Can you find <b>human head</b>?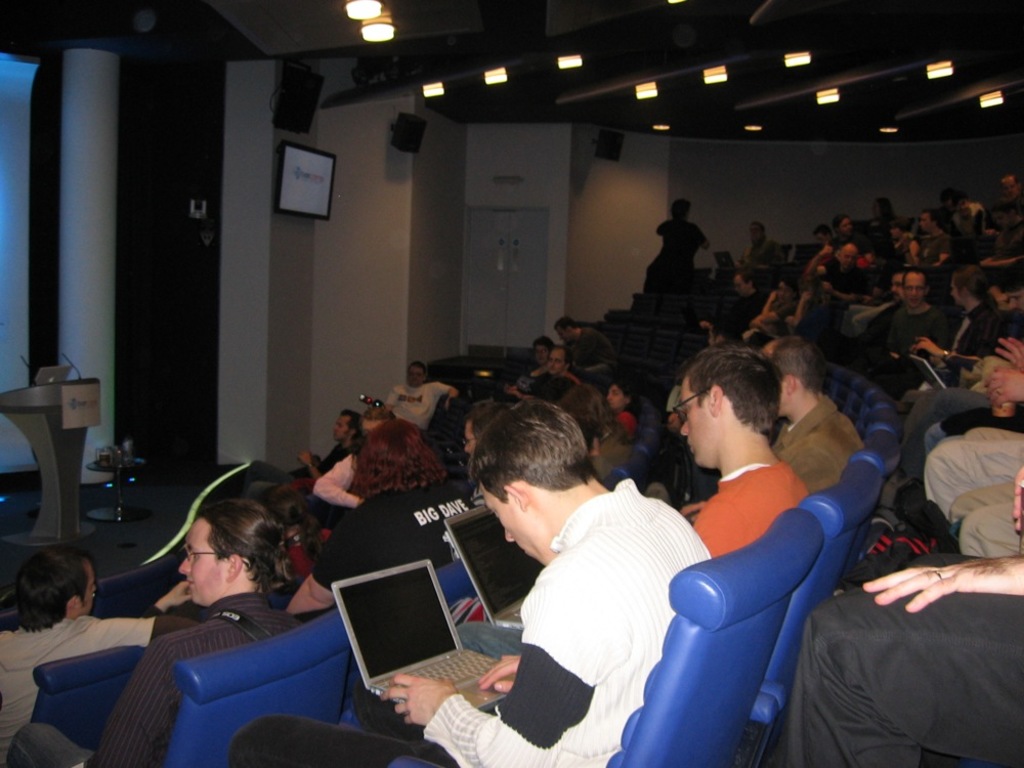
Yes, bounding box: bbox=(404, 361, 425, 388).
